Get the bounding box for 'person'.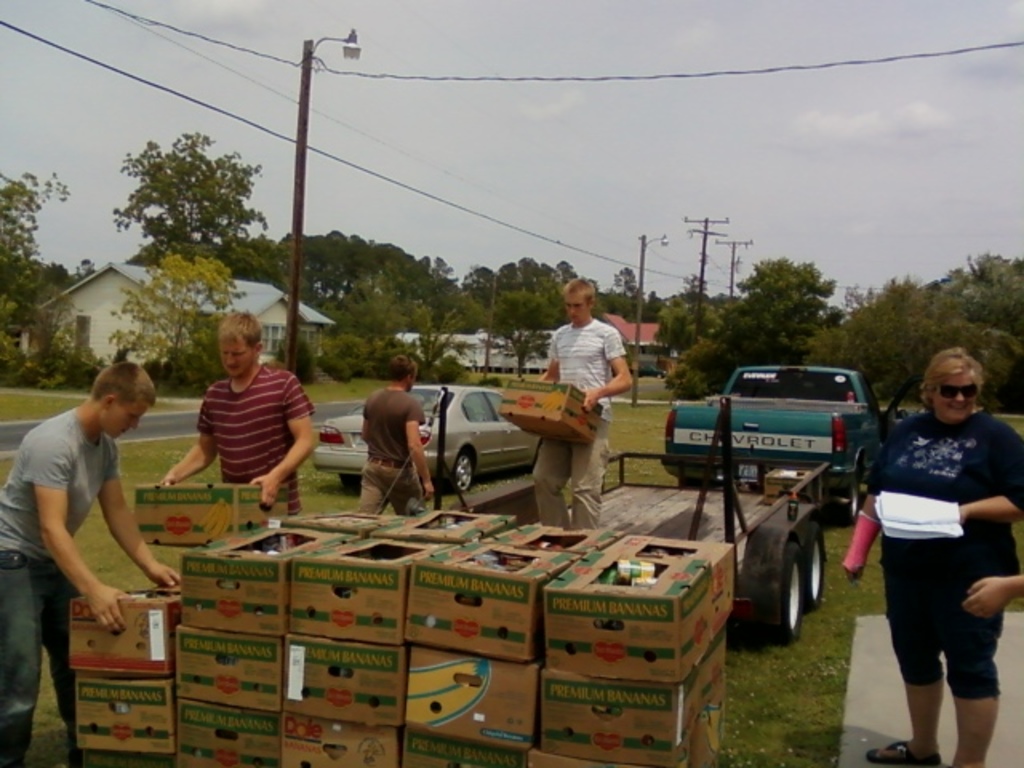
(left=152, top=314, right=320, bottom=544).
